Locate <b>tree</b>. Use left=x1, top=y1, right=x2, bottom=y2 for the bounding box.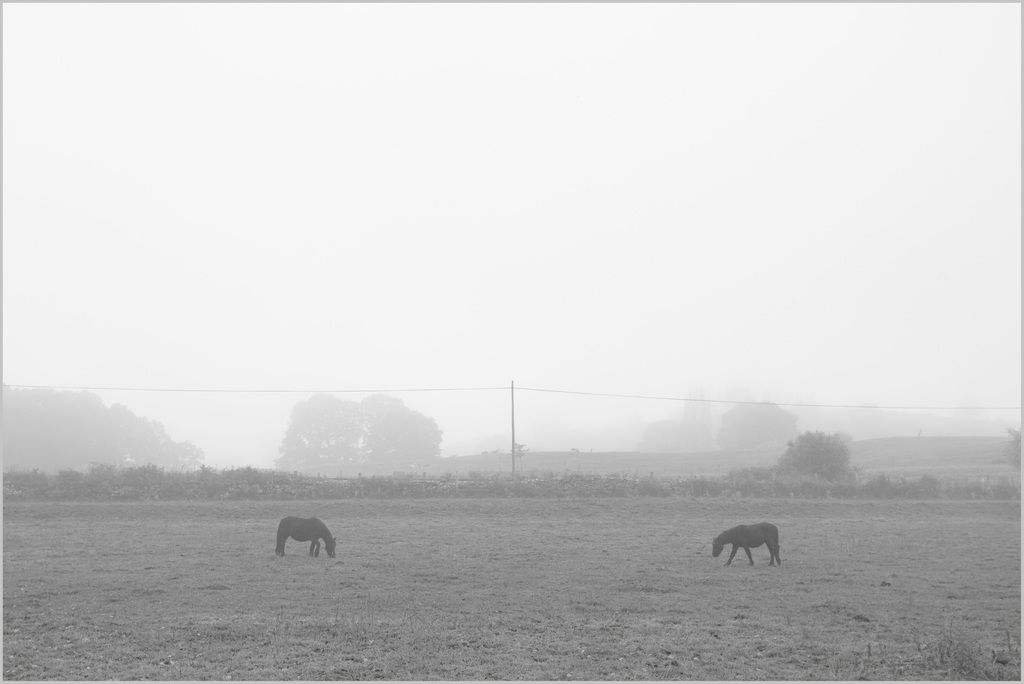
left=0, top=384, right=199, bottom=473.
